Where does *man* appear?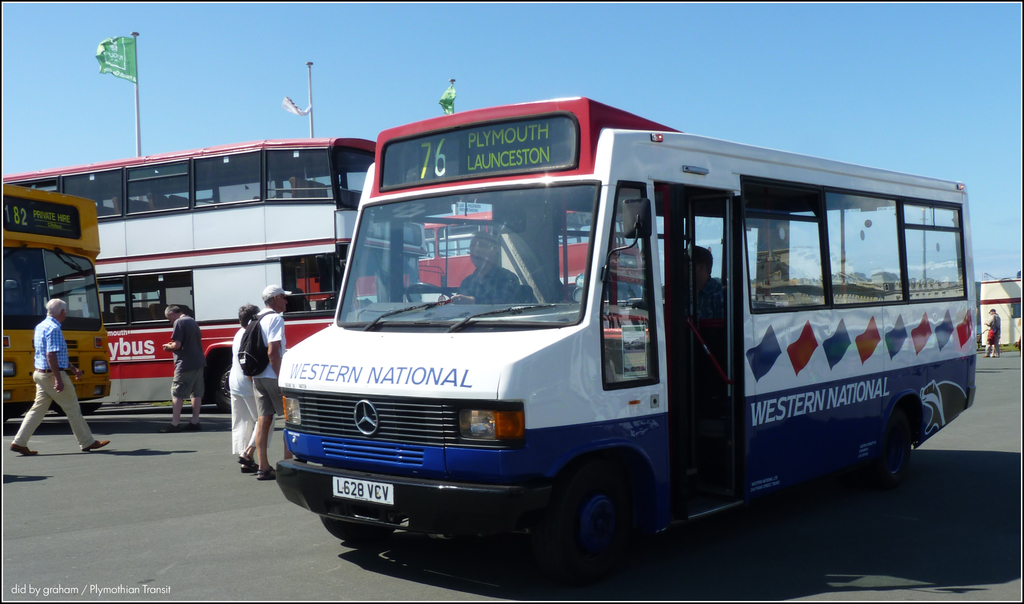
Appears at (161, 300, 208, 430).
